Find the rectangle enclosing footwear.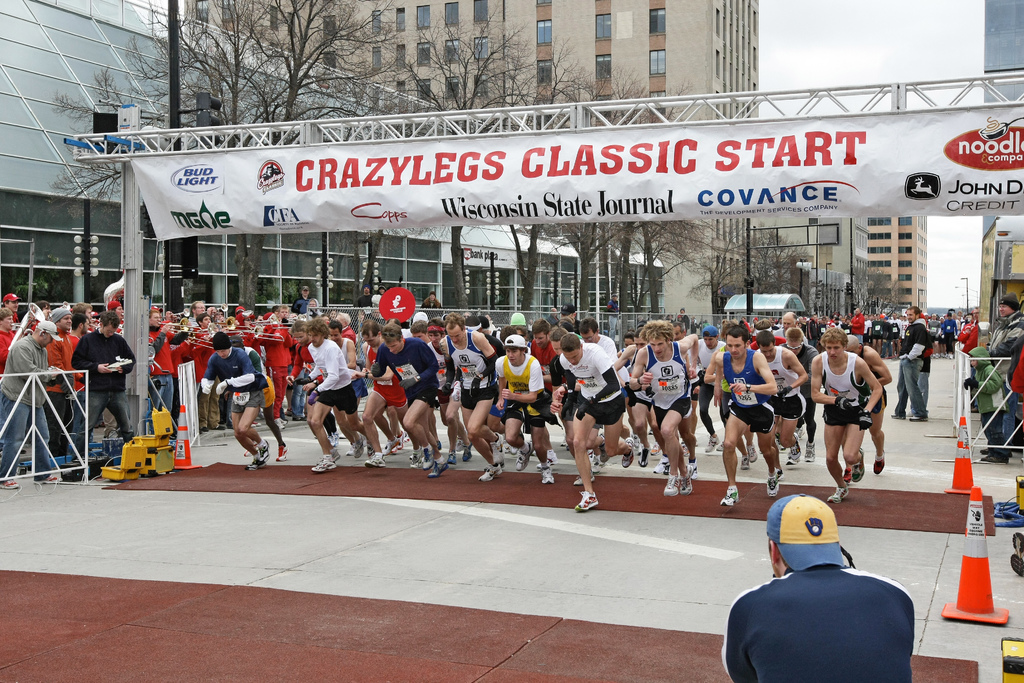
bbox=[429, 461, 441, 474].
